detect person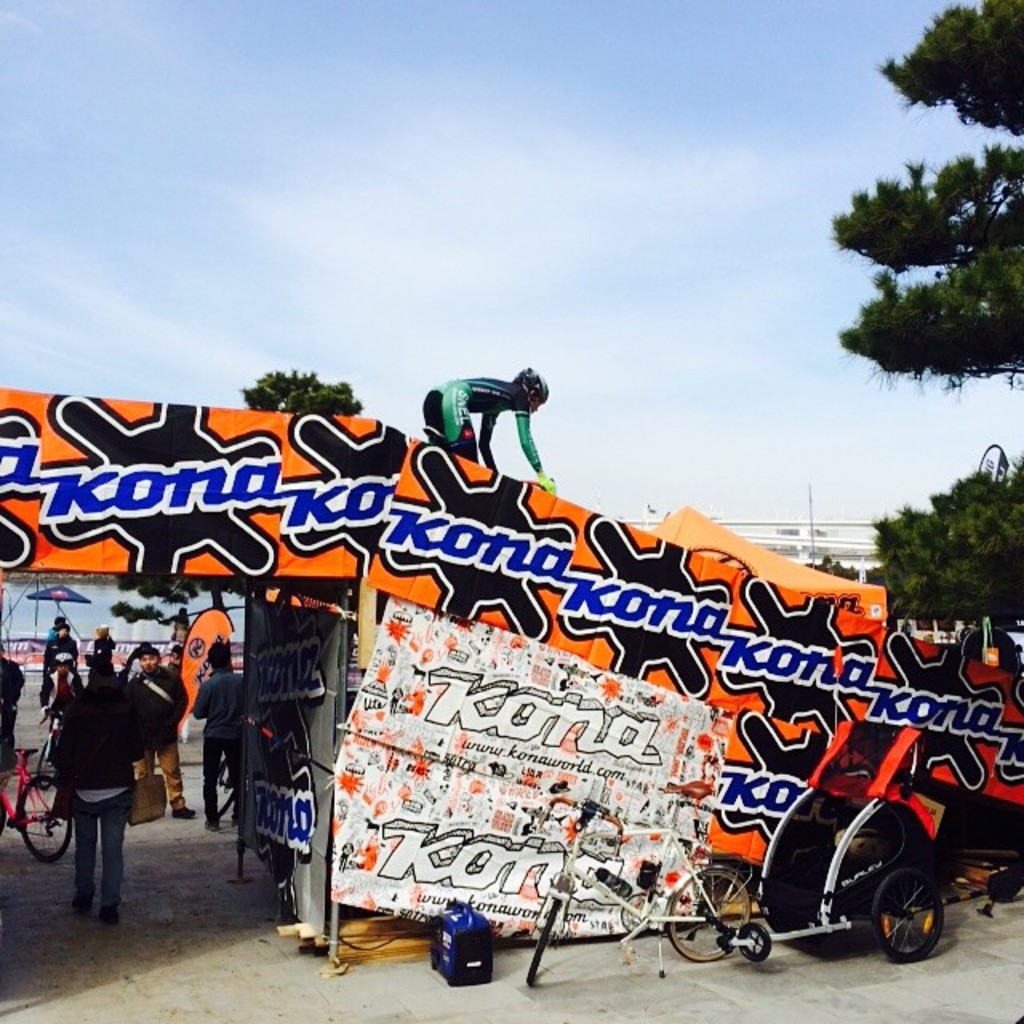
[left=189, top=640, right=243, bottom=829]
